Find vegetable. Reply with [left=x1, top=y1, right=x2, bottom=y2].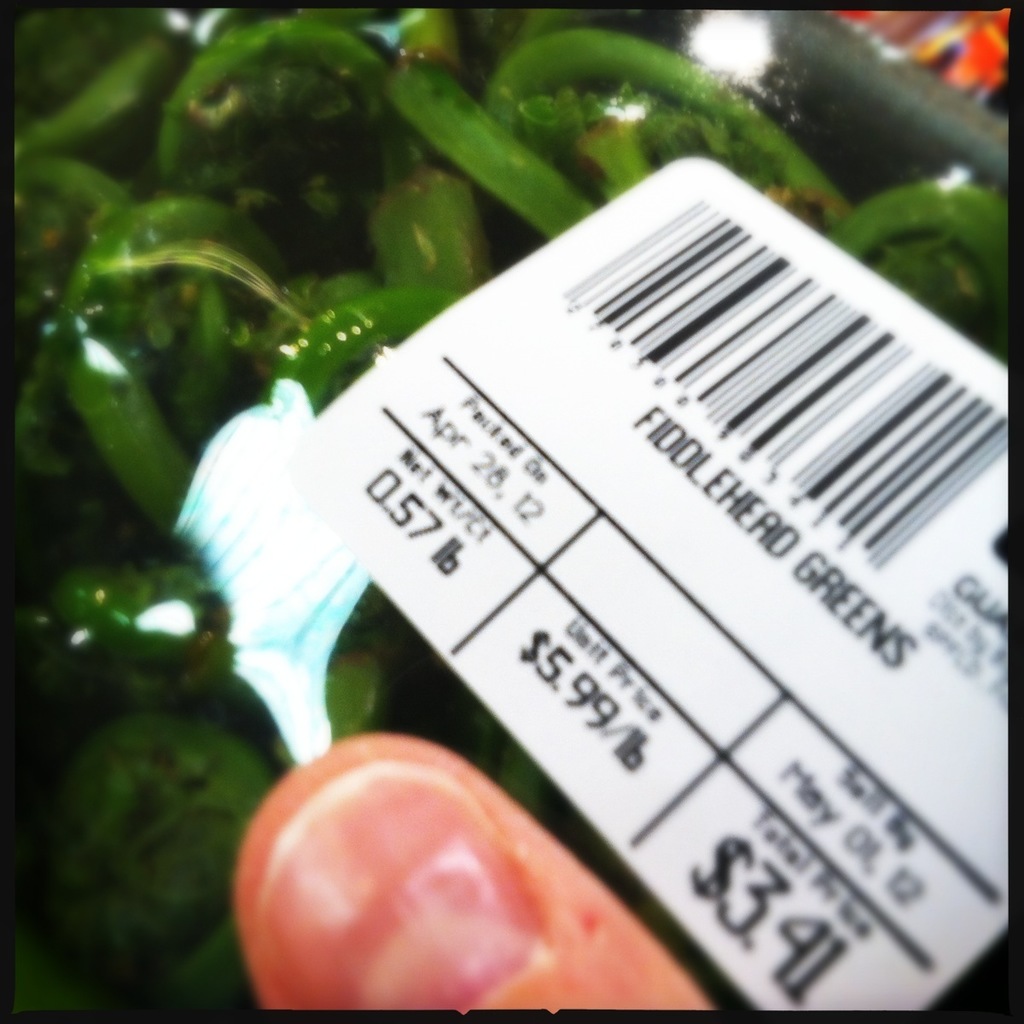
[left=17, top=23, right=1009, bottom=1012].
